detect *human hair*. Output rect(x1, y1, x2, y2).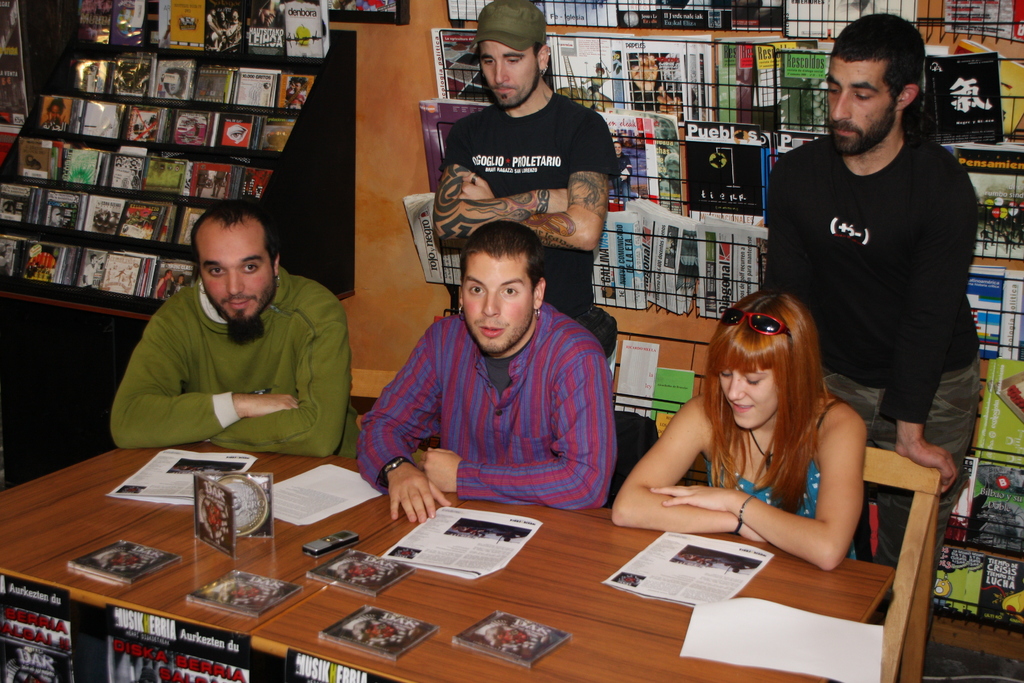
rect(461, 222, 547, 298).
